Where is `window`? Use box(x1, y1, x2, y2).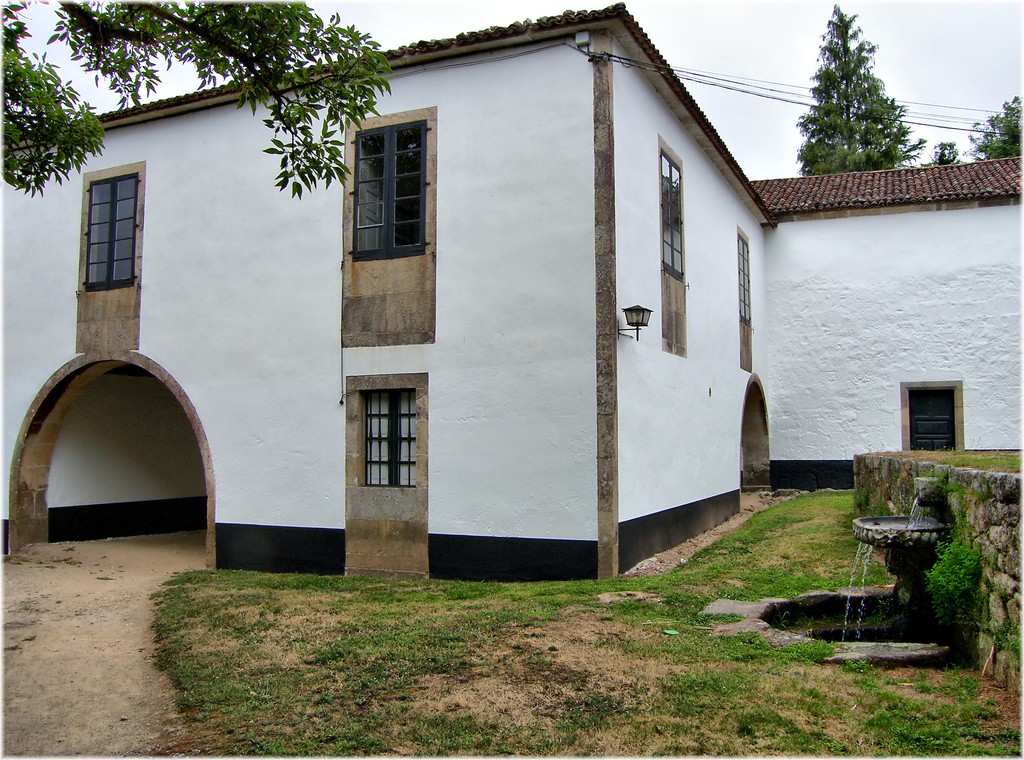
box(736, 230, 750, 323).
